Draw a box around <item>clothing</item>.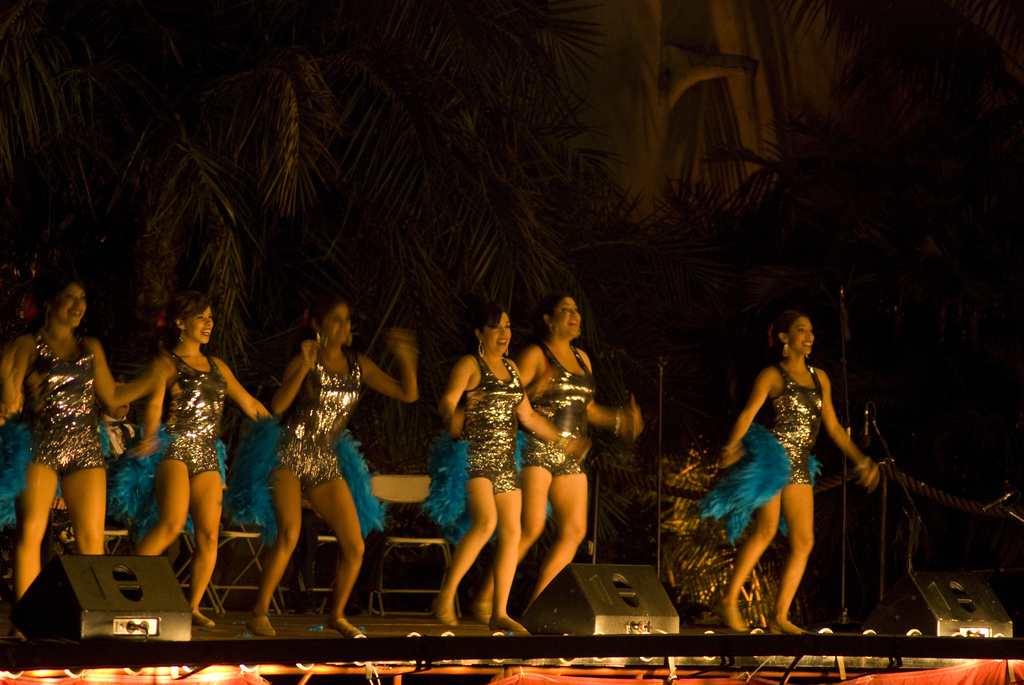
bbox(151, 346, 226, 476).
